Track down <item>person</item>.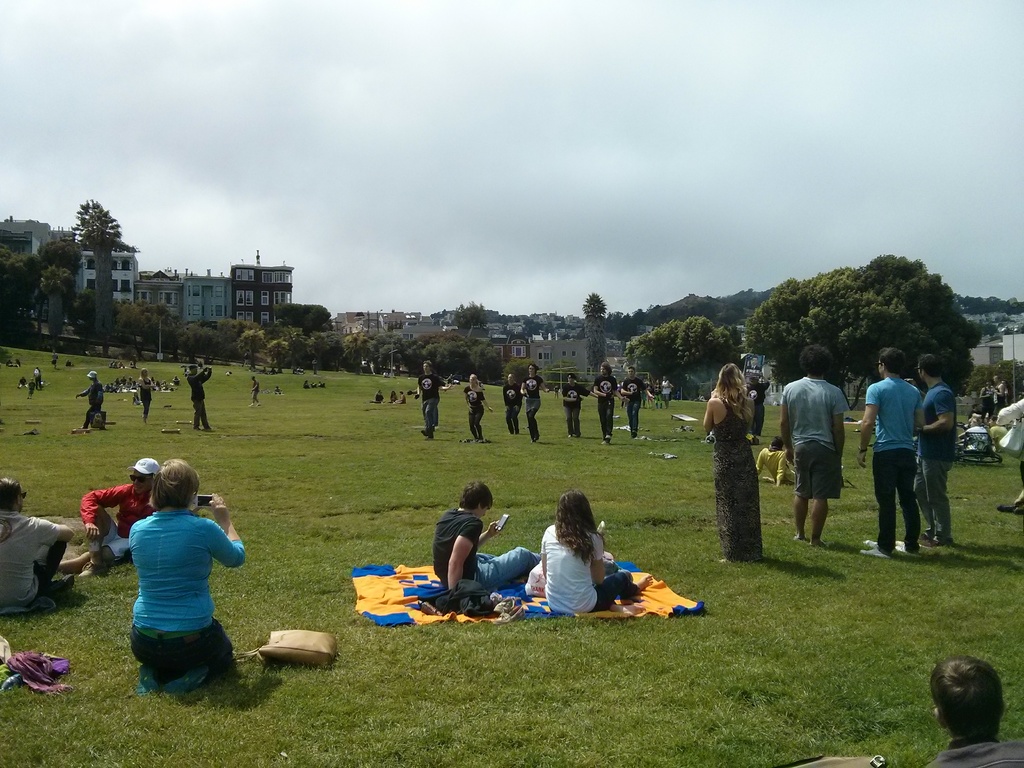
Tracked to (x1=429, y1=479, x2=545, y2=599).
